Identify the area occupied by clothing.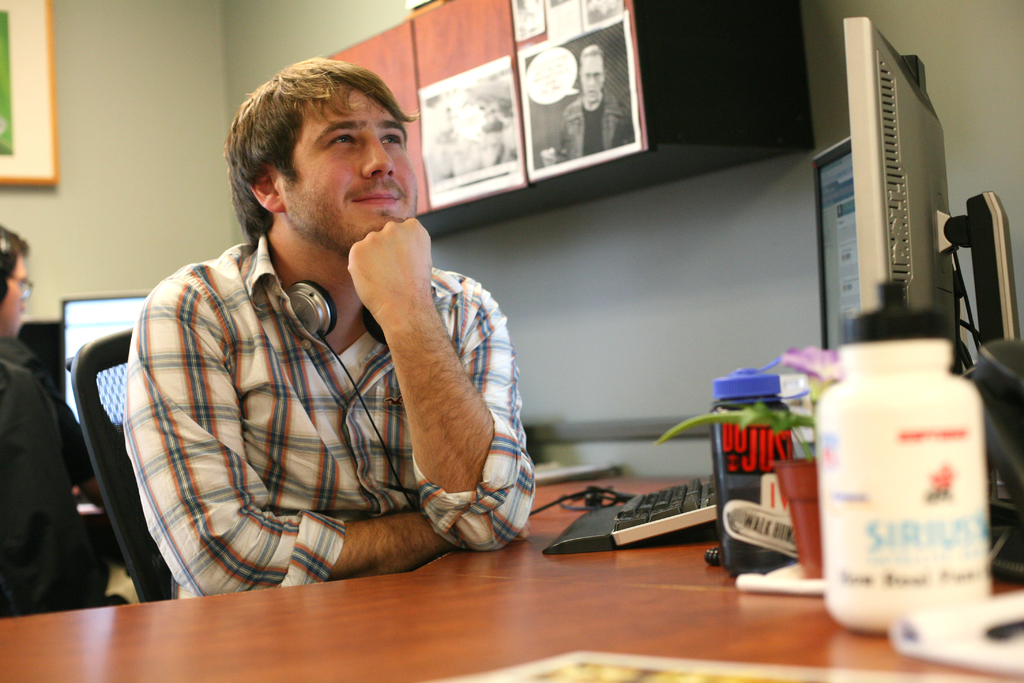
Area: <bbox>0, 340, 99, 614</bbox>.
